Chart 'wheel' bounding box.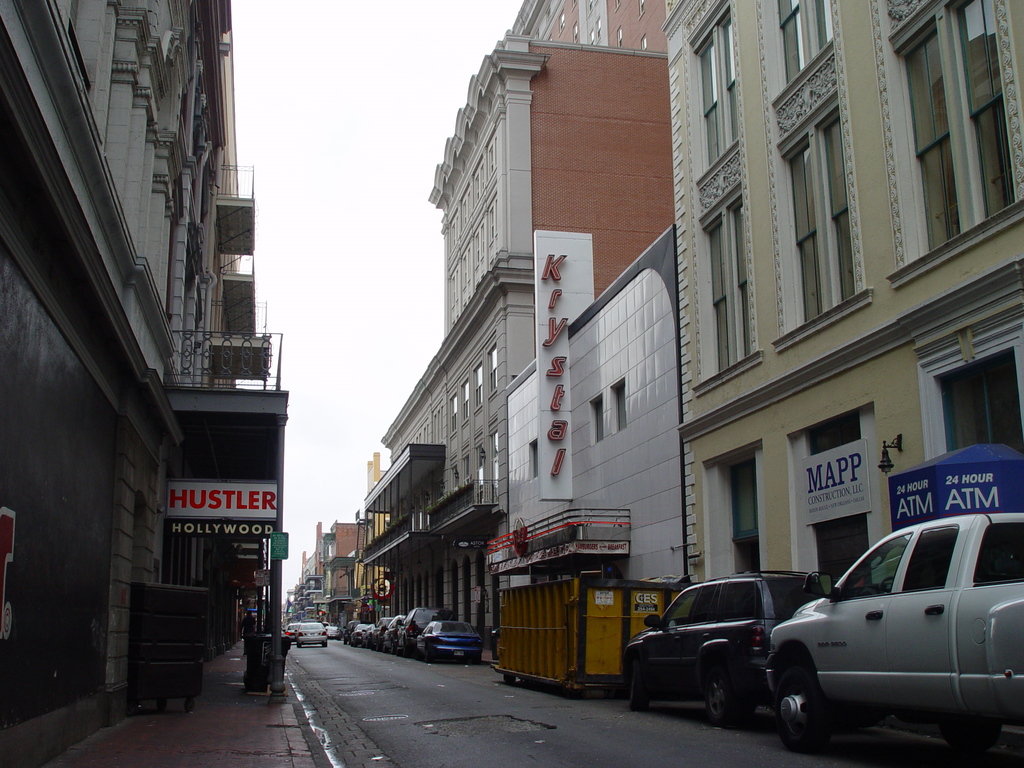
Charted: [left=620, top=662, right=652, bottom=712].
